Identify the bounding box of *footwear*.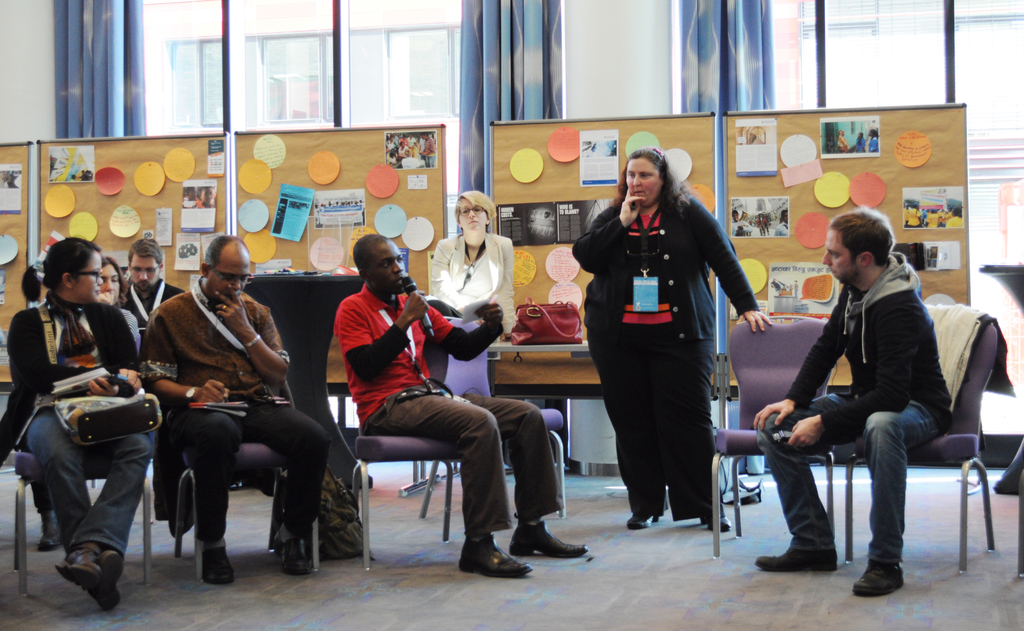
bbox=(625, 514, 658, 530).
